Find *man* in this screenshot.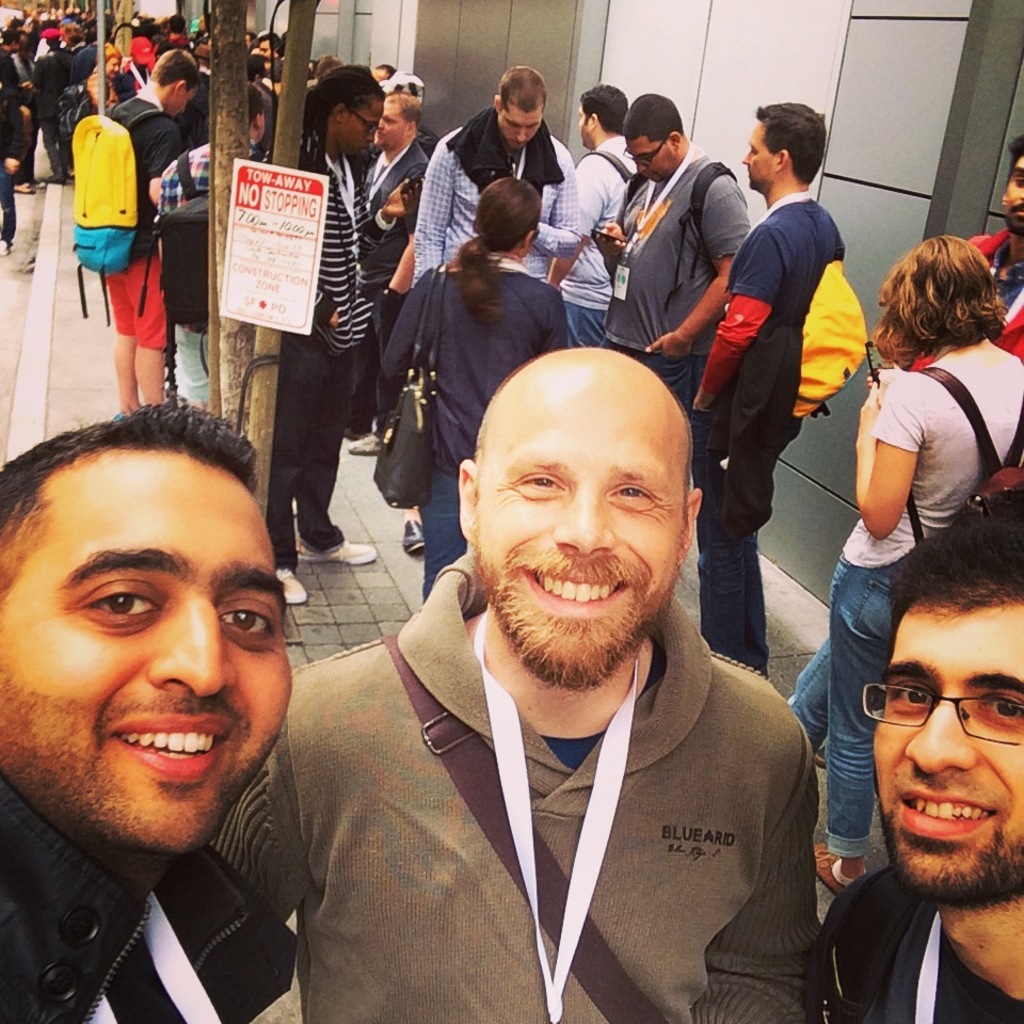
The bounding box for *man* is x1=0 y1=404 x2=297 y2=1023.
